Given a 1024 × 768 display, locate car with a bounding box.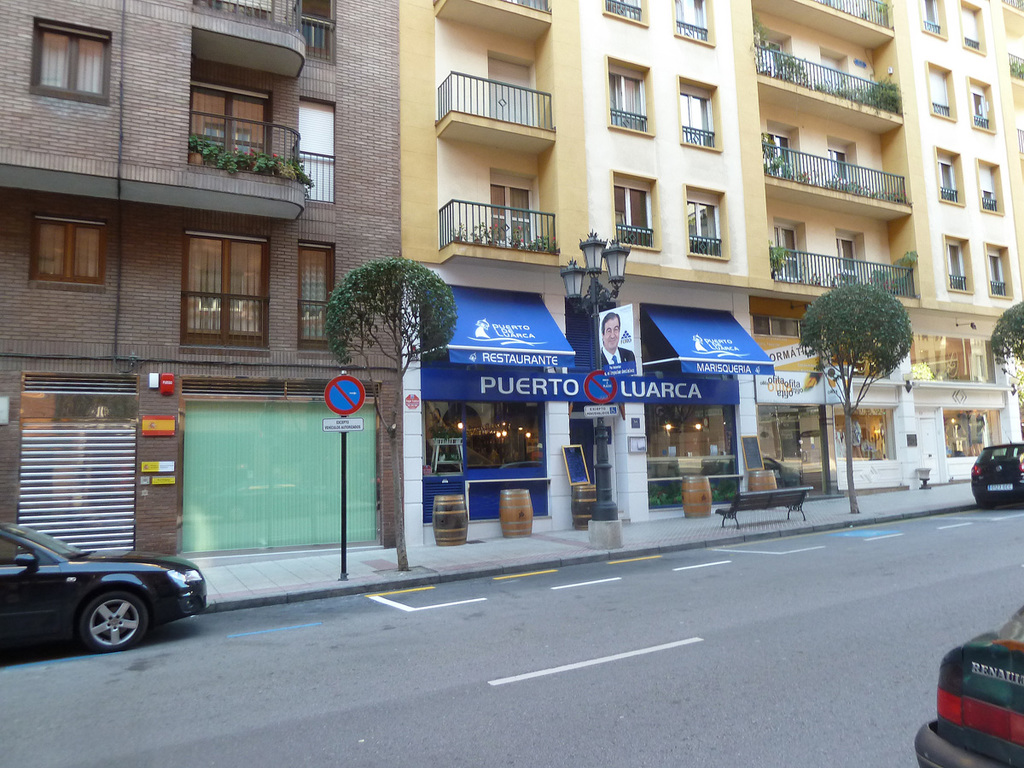
Located: 0,523,206,662.
